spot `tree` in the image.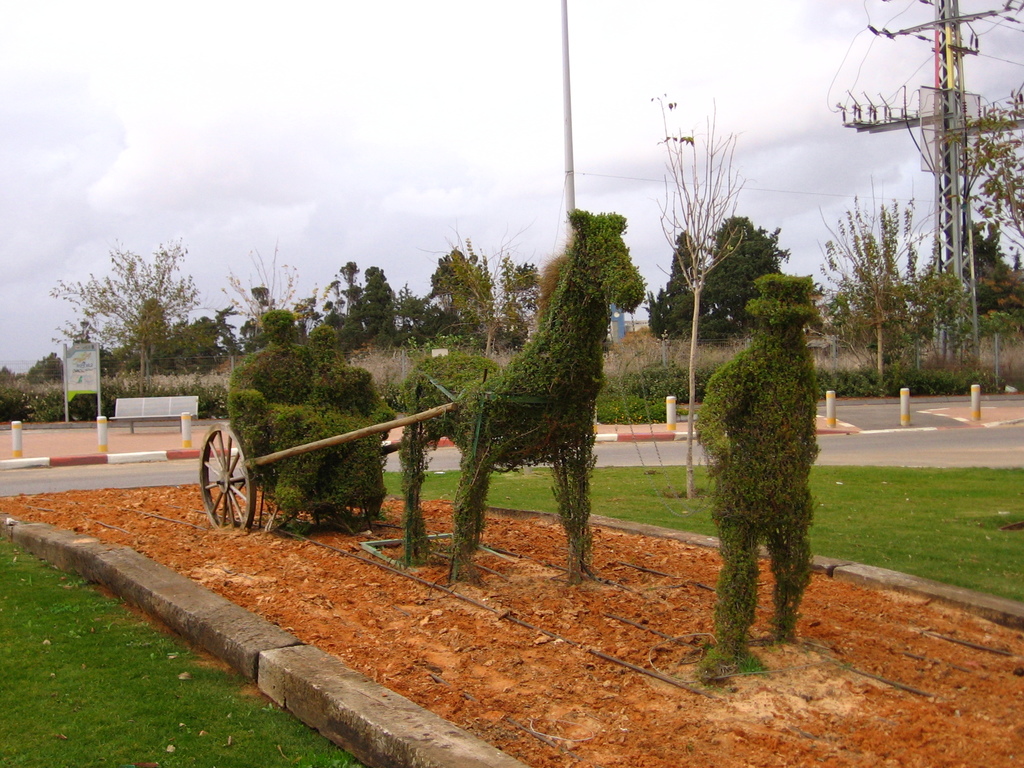
`tree` found at bbox=[649, 93, 748, 491].
